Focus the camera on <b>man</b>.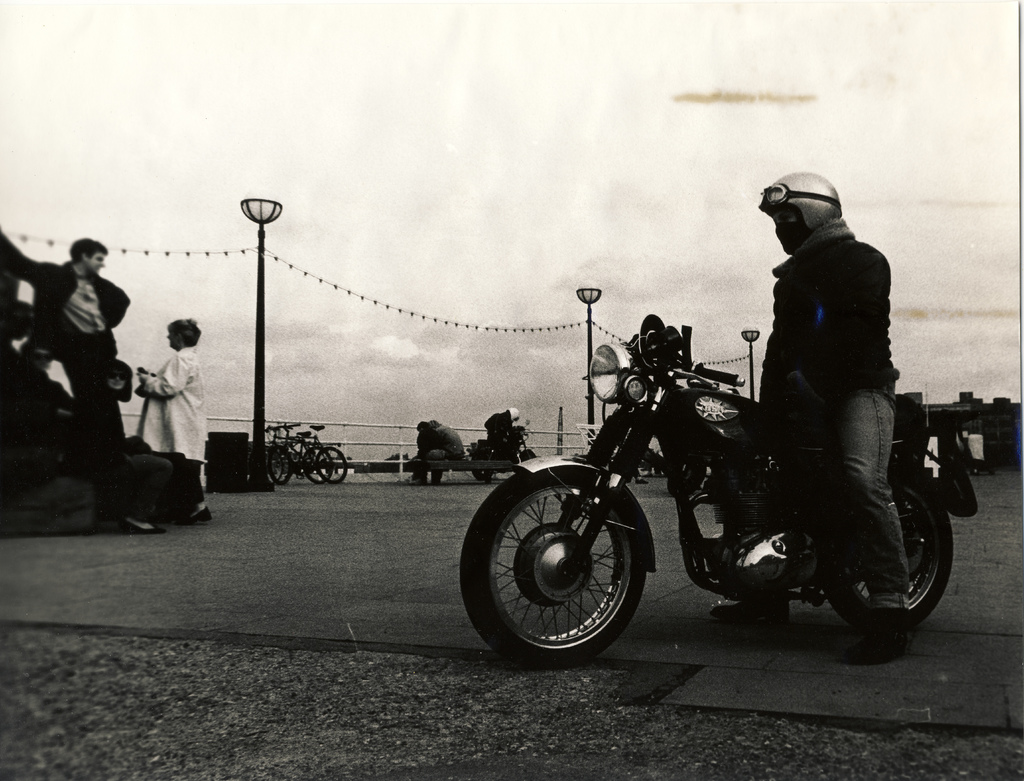
Focus region: [403, 417, 465, 483].
